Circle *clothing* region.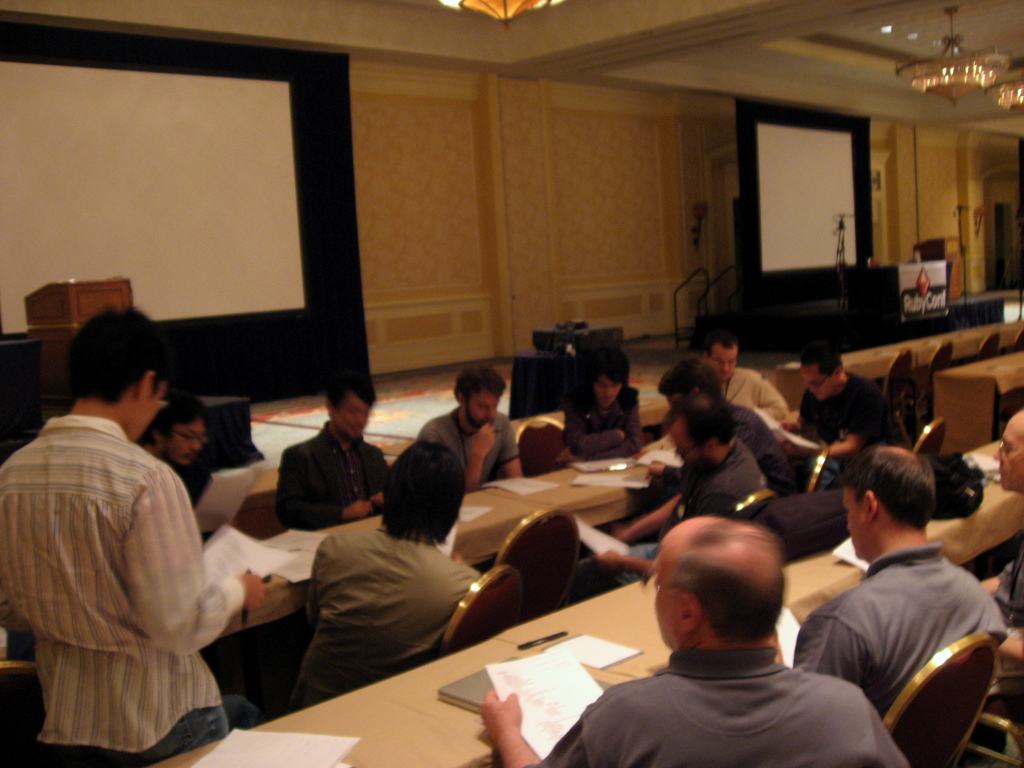
Region: (x1=0, y1=415, x2=242, y2=767).
